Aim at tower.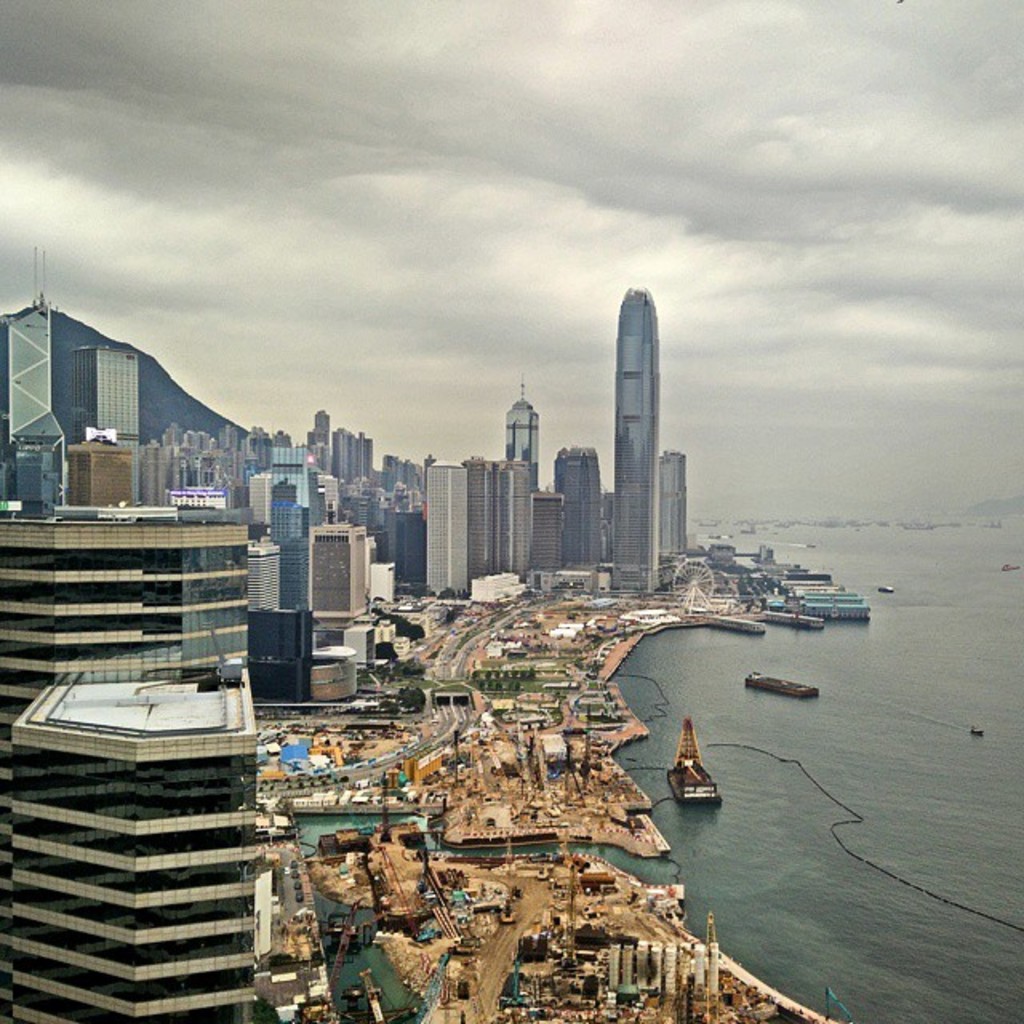
Aimed at (611, 290, 661, 597).
